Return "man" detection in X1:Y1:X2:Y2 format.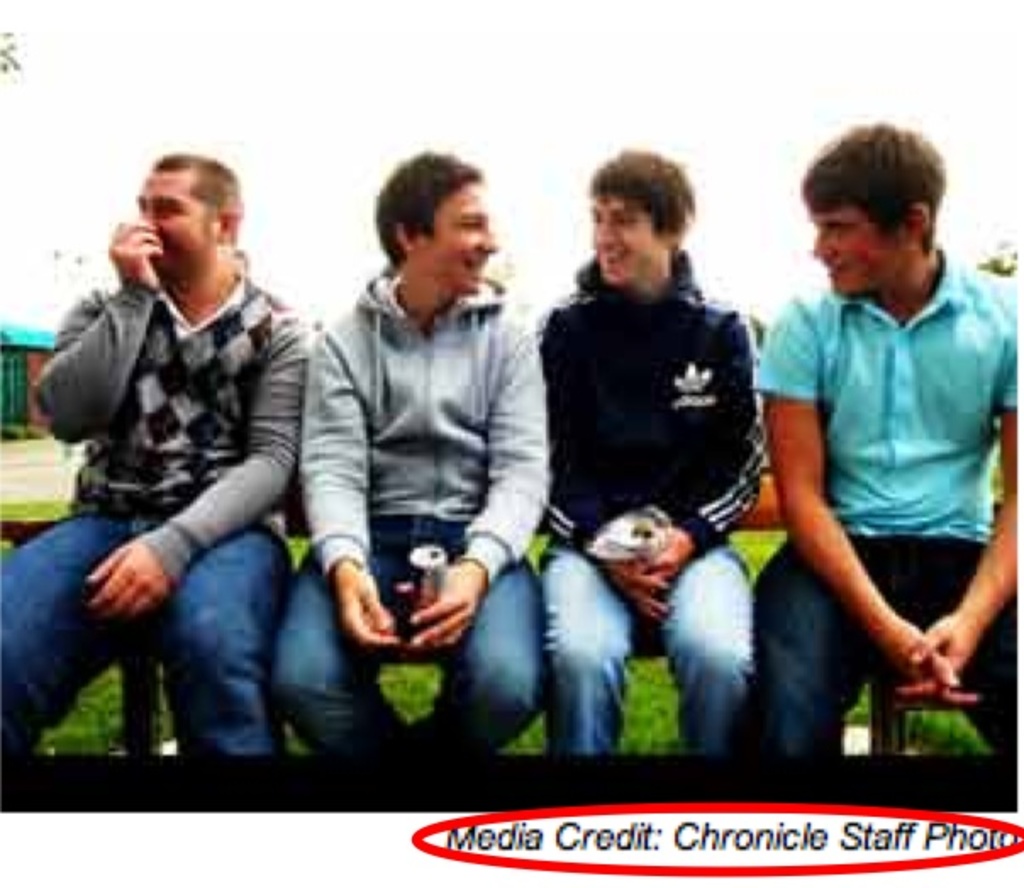
25:129:356:796.
